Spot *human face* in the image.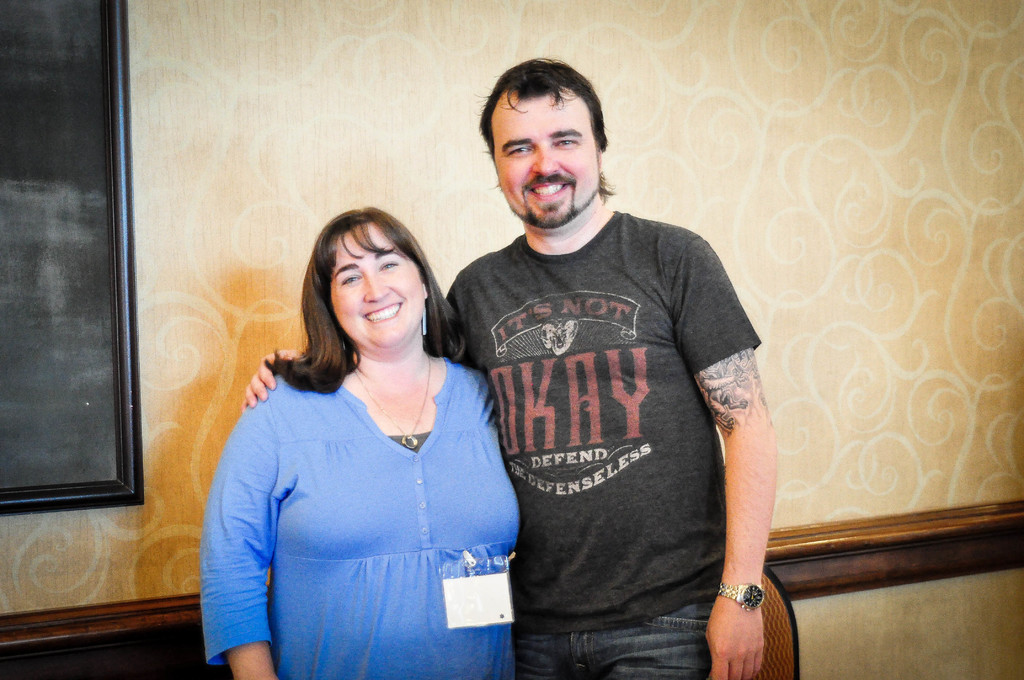
*human face* found at (490,91,600,227).
